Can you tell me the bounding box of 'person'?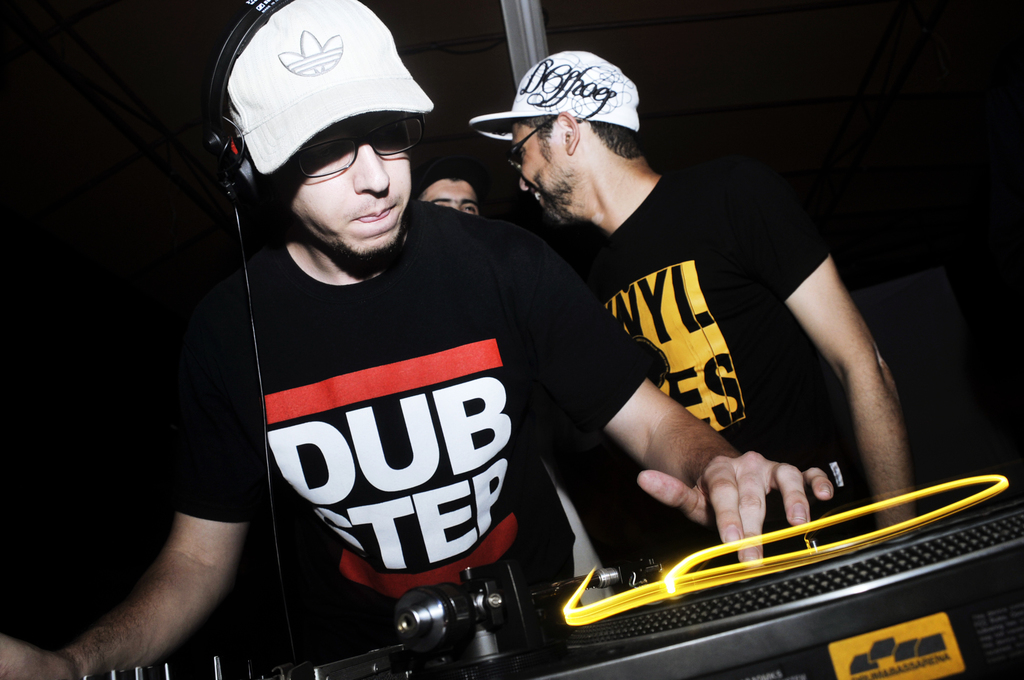
{"x1": 0, "y1": 3, "x2": 833, "y2": 678}.
